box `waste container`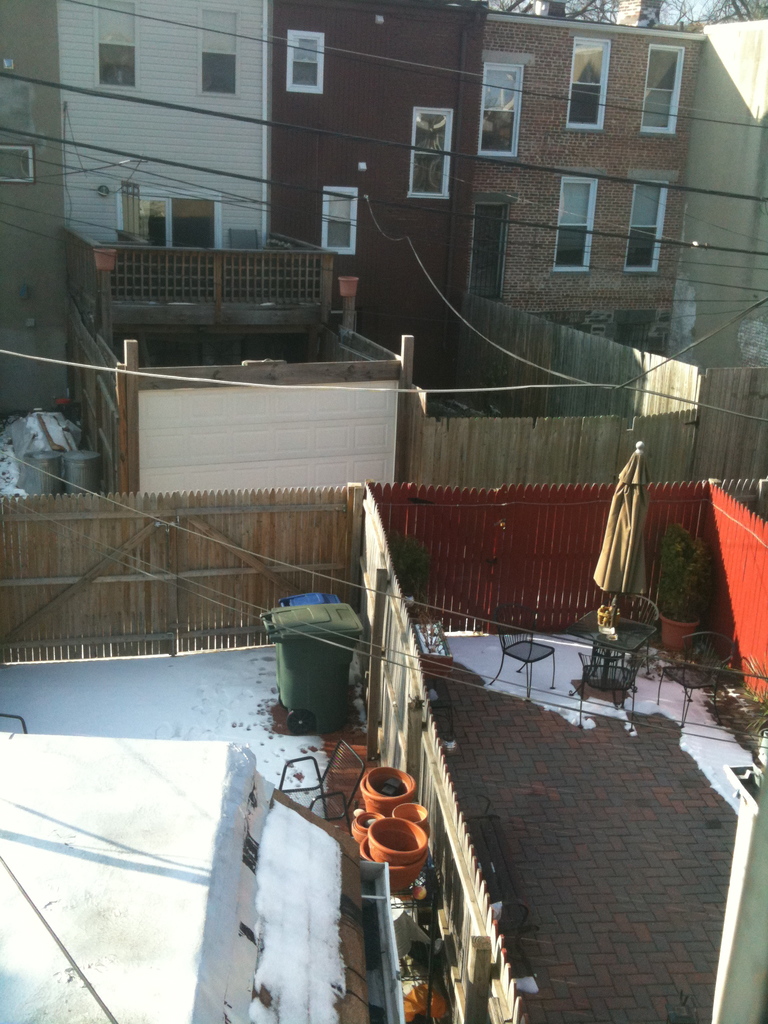
[261, 604, 366, 733]
